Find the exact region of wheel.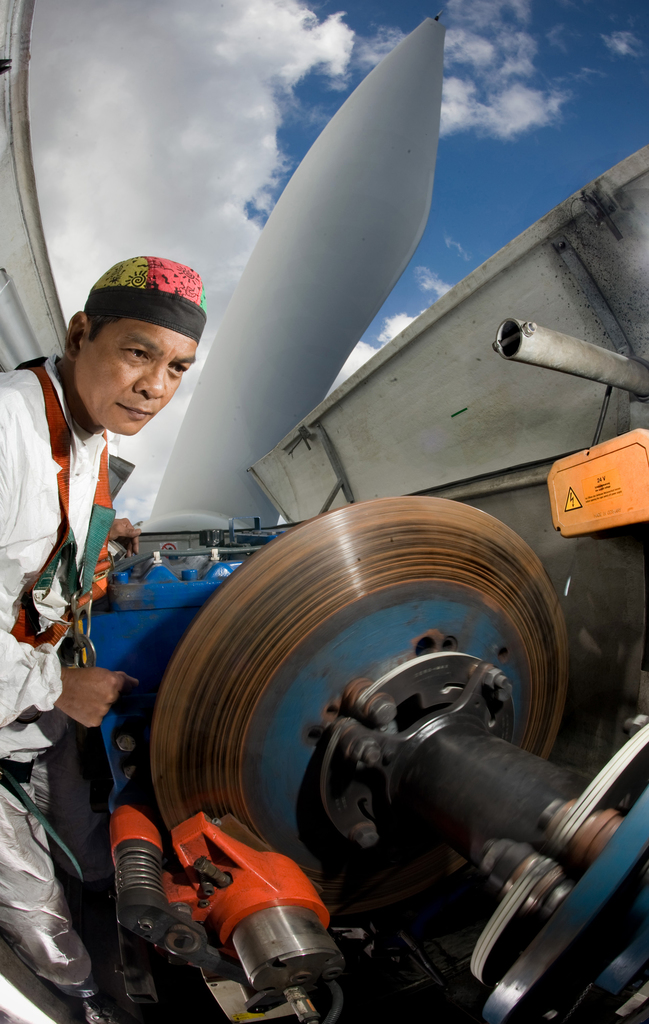
Exact region: select_region(151, 497, 572, 913).
